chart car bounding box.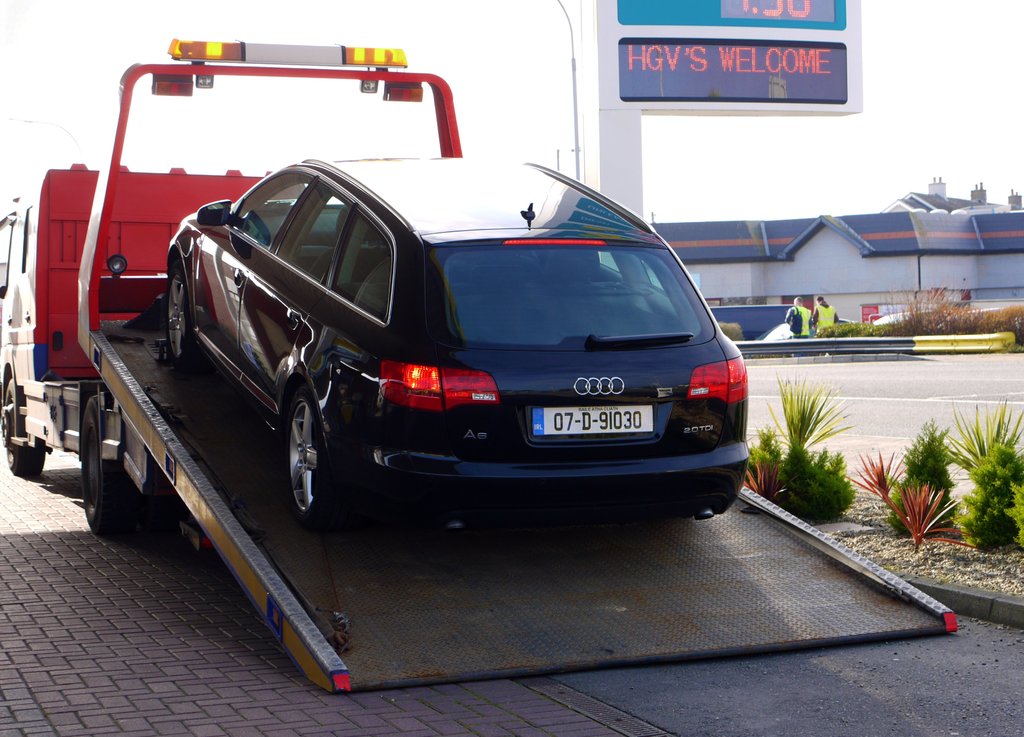
Charted: BBox(164, 153, 749, 523).
